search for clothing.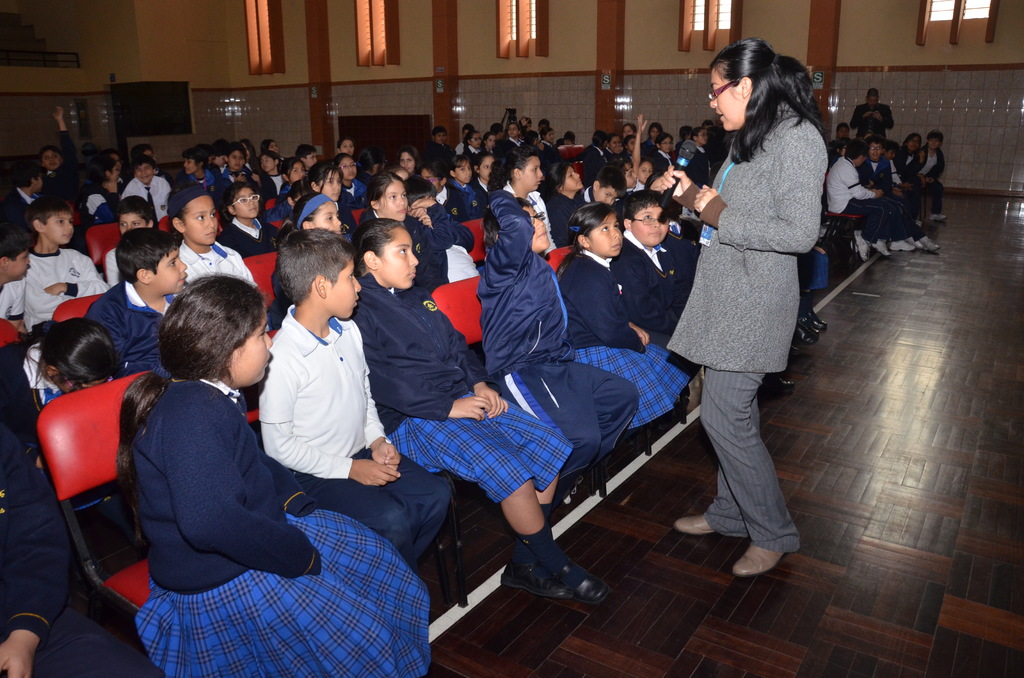
Found at region(0, 127, 941, 675).
